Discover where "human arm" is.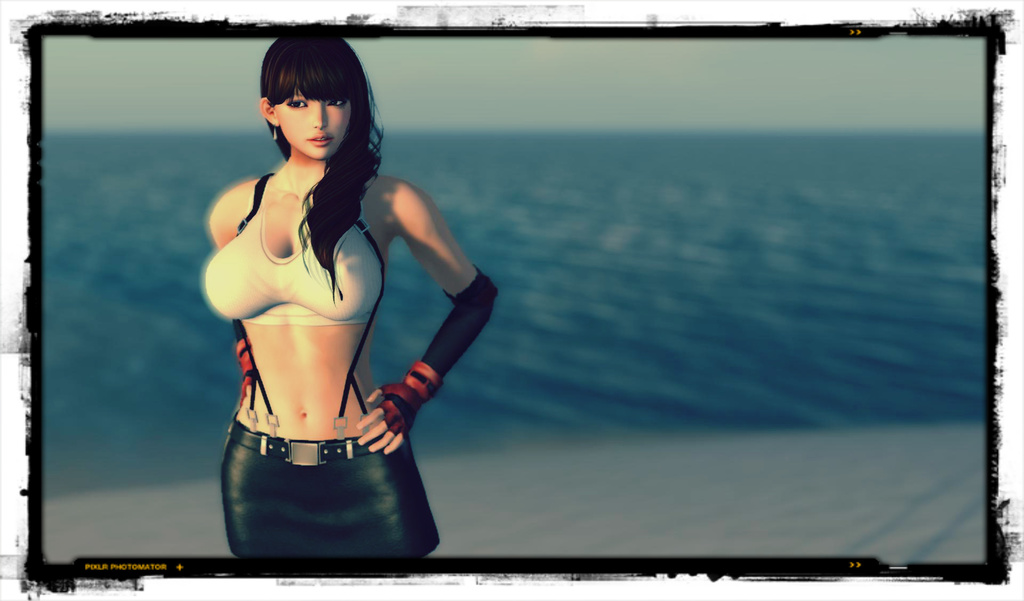
Discovered at <bbox>227, 194, 257, 404</bbox>.
